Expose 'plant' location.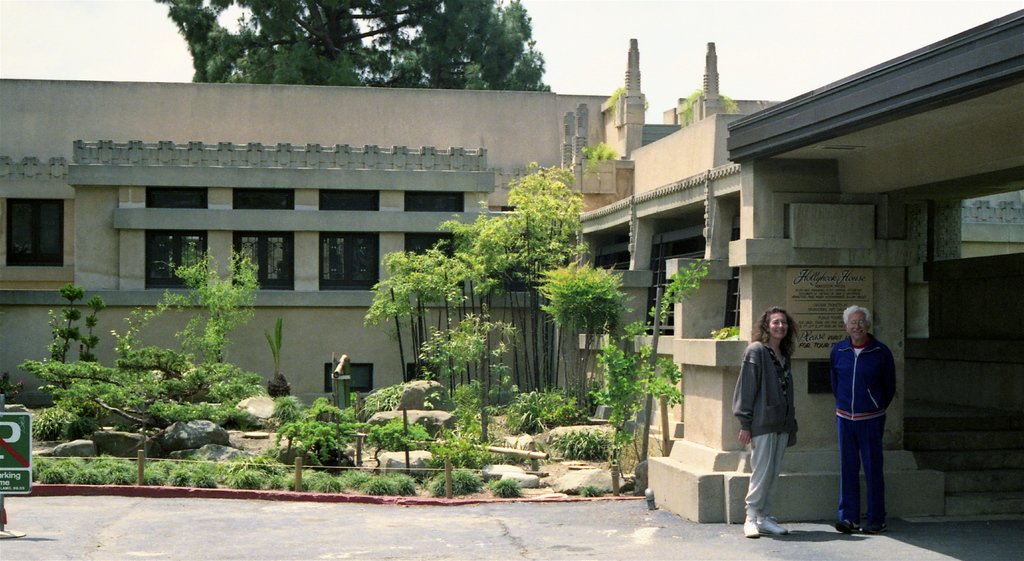
Exposed at bbox=(21, 344, 255, 439).
